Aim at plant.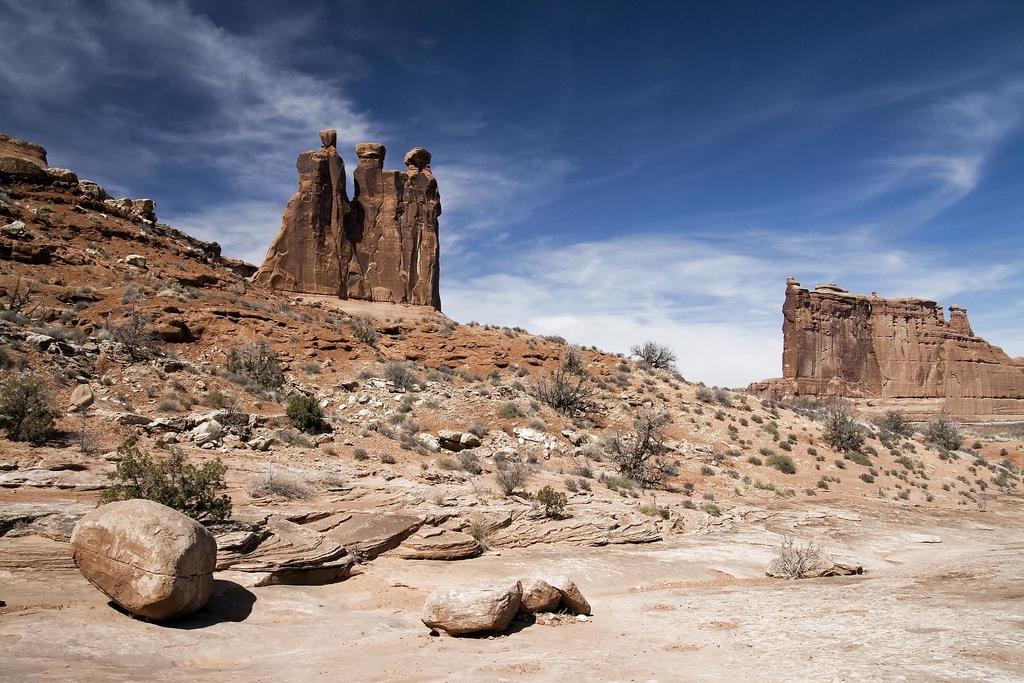
Aimed at (left=763, top=421, right=778, bottom=443).
